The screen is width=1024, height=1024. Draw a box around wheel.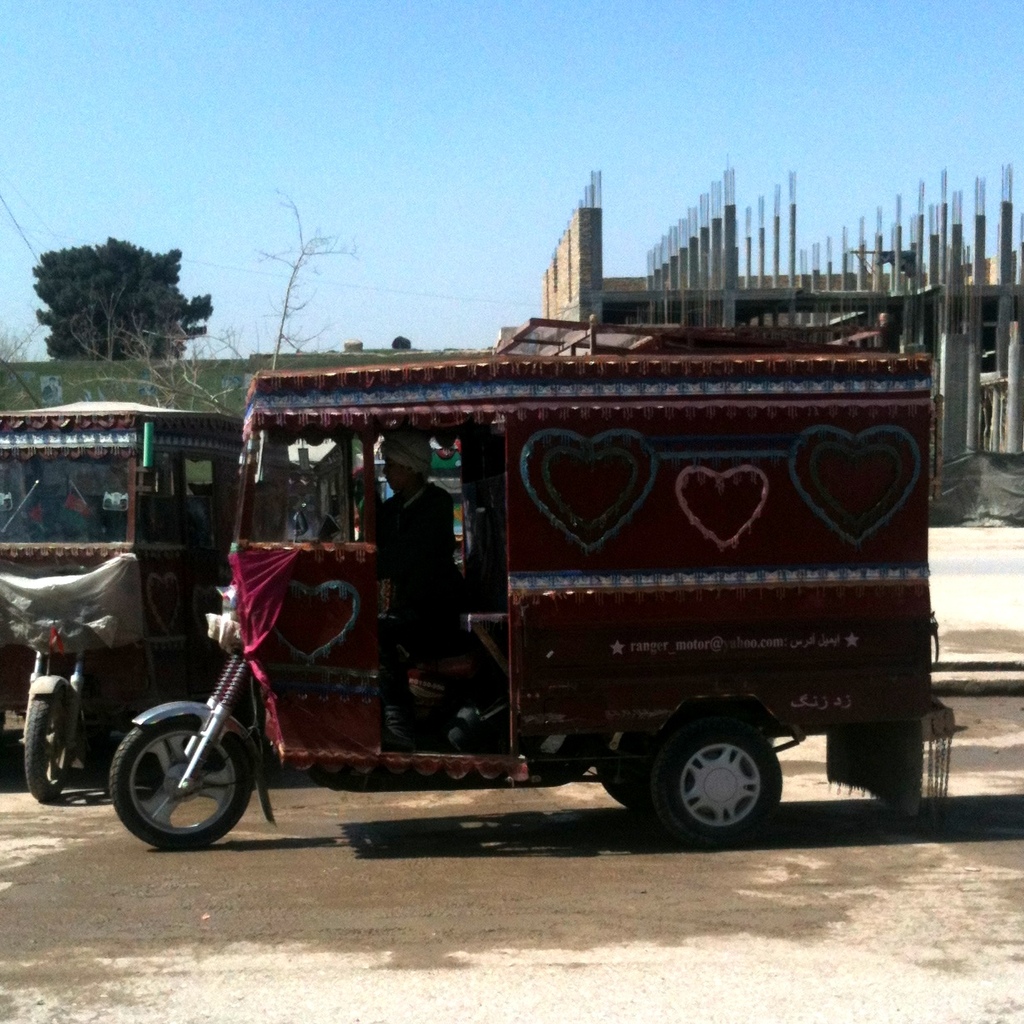
Rect(22, 691, 78, 804).
